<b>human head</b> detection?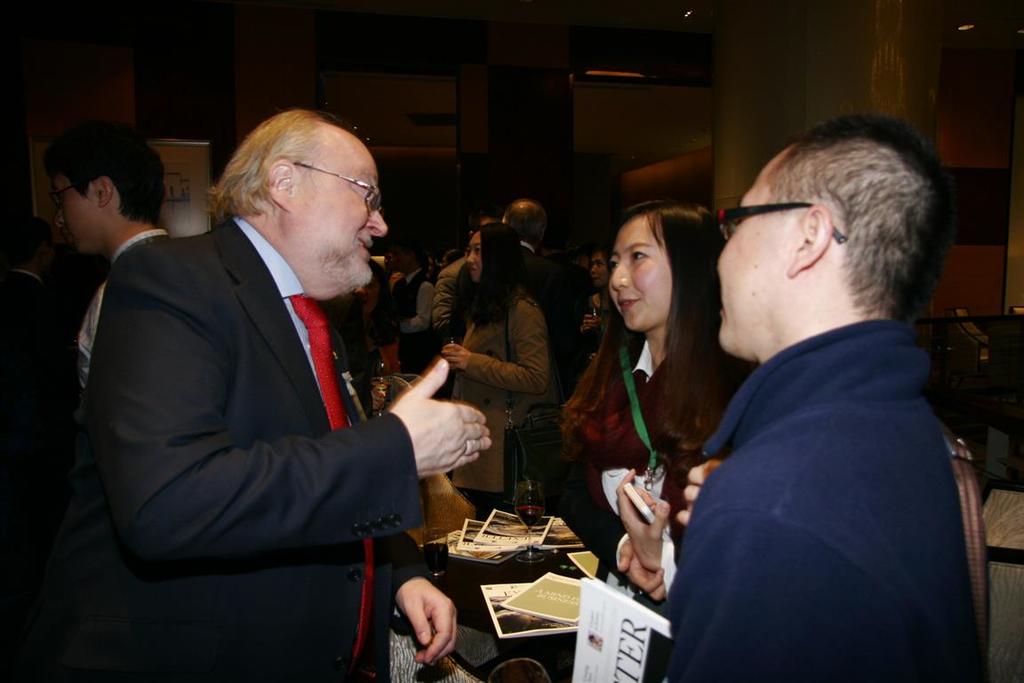
bbox(38, 117, 164, 259)
